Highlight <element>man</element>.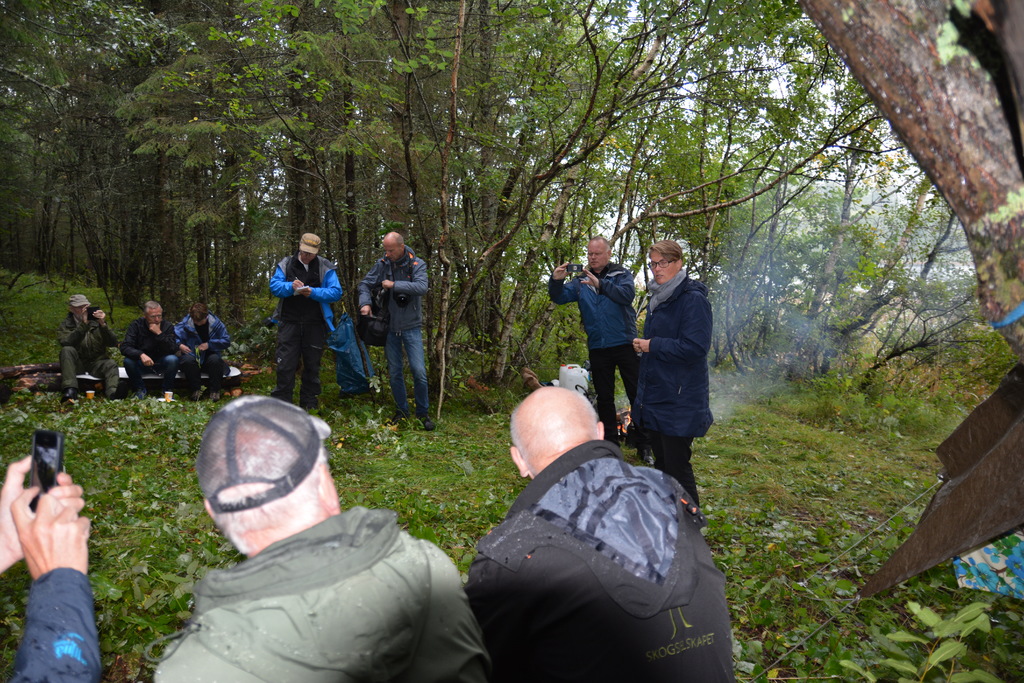
Highlighted region: box=[547, 231, 657, 467].
